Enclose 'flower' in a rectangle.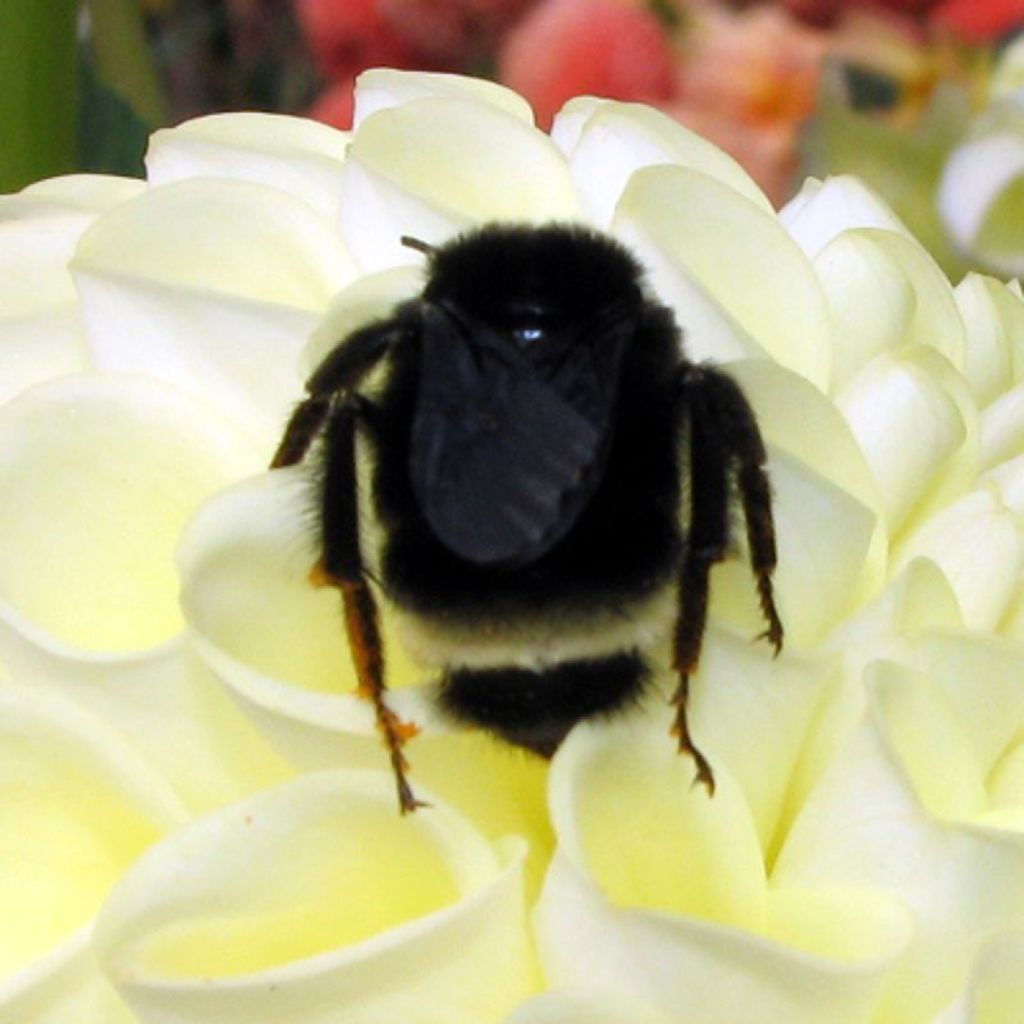
(x1=0, y1=72, x2=1023, y2=1023).
